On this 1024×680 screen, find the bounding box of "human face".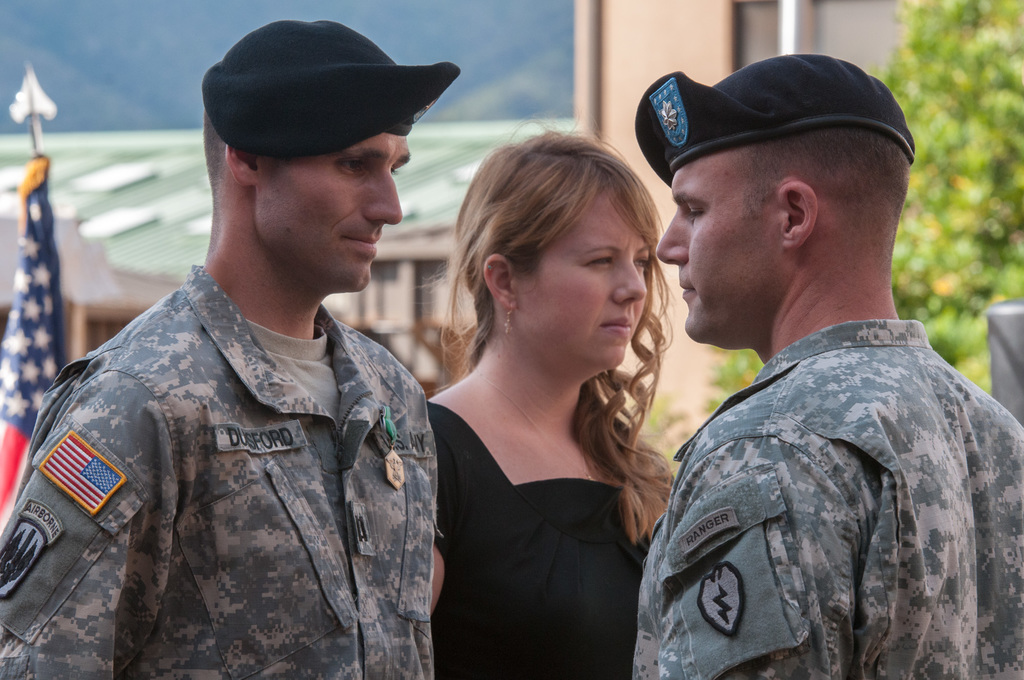
Bounding box: x1=515 y1=177 x2=650 y2=371.
